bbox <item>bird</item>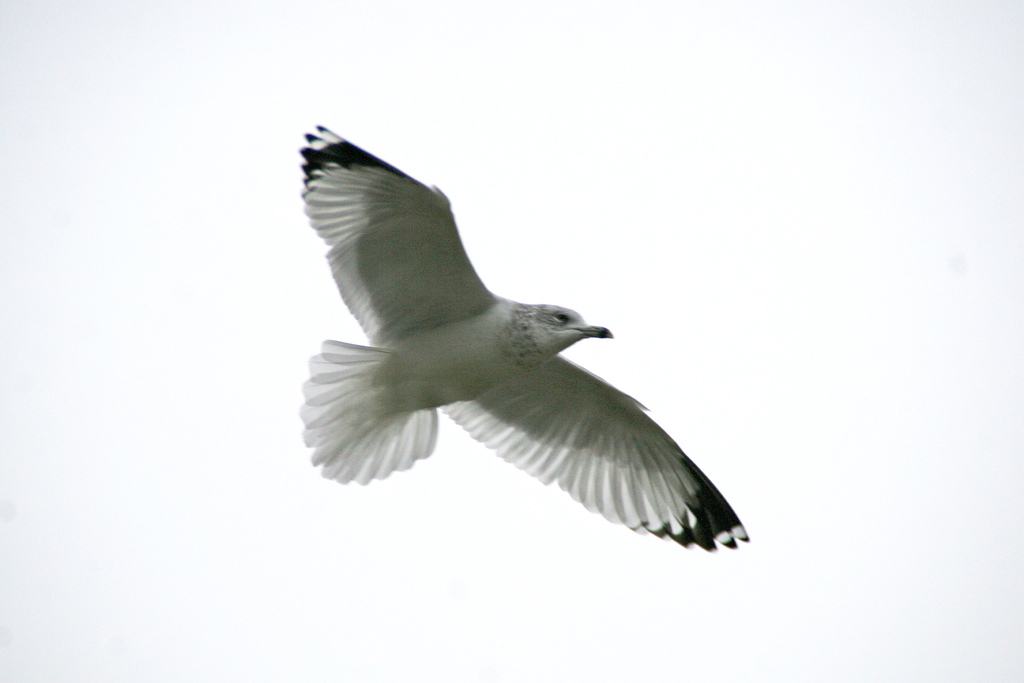
Rect(284, 119, 759, 563)
